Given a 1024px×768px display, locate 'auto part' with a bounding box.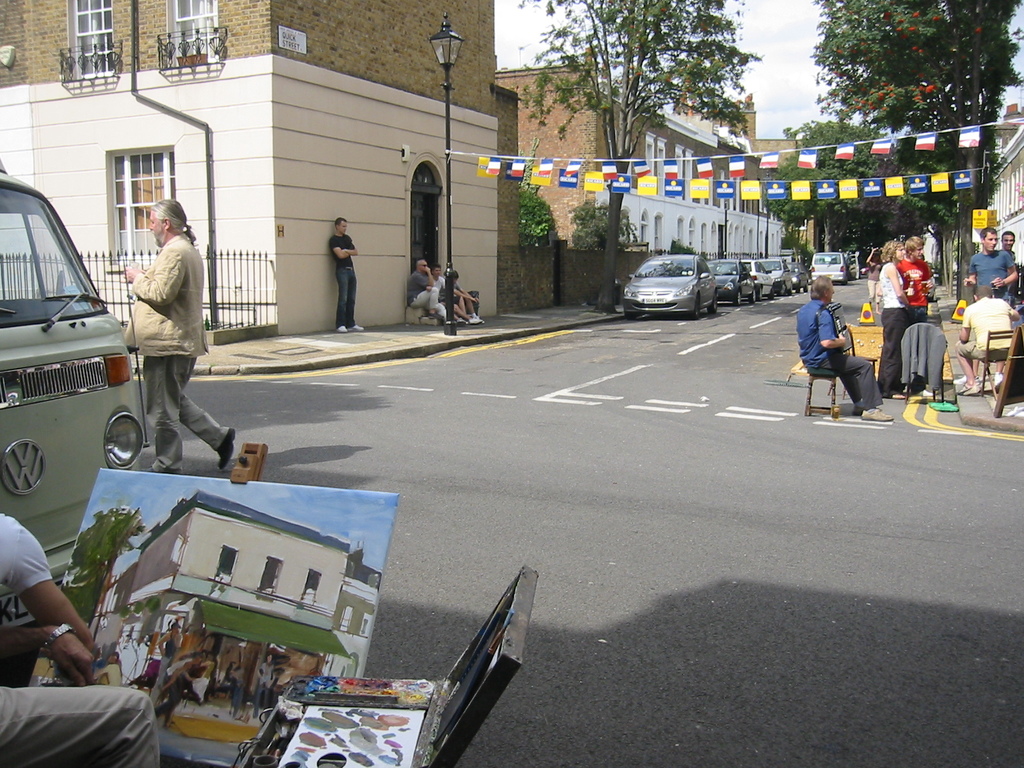
Located: rect(691, 291, 703, 321).
